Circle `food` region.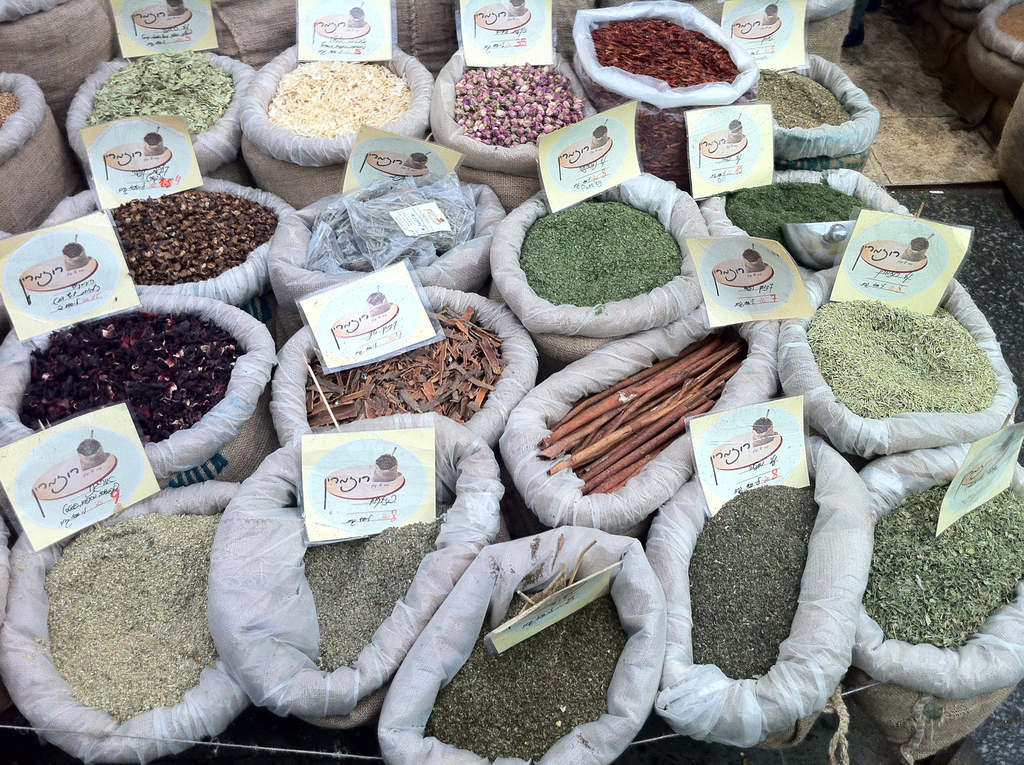
Region: (755, 70, 851, 133).
